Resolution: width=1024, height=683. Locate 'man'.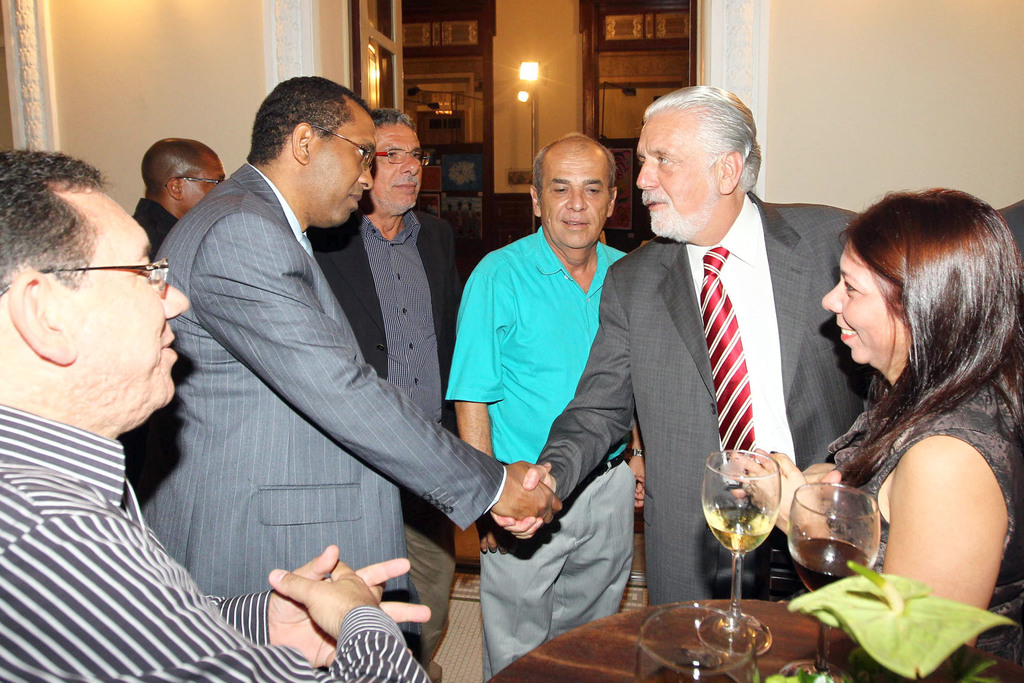
Rect(115, 76, 570, 677).
